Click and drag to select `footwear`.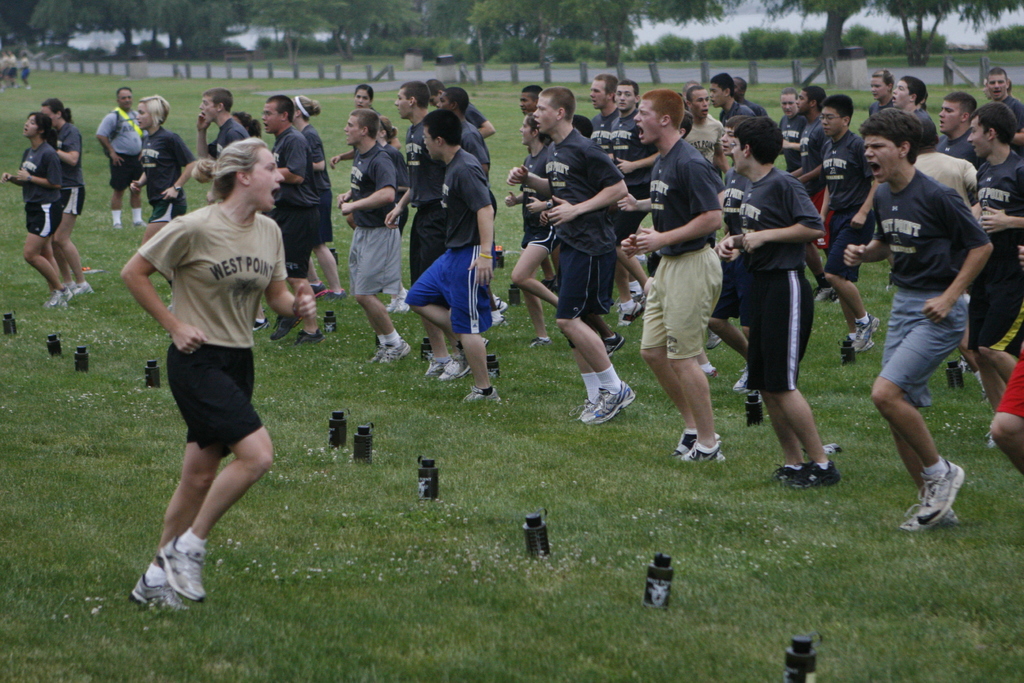
Selection: (left=161, top=539, right=209, bottom=607).
